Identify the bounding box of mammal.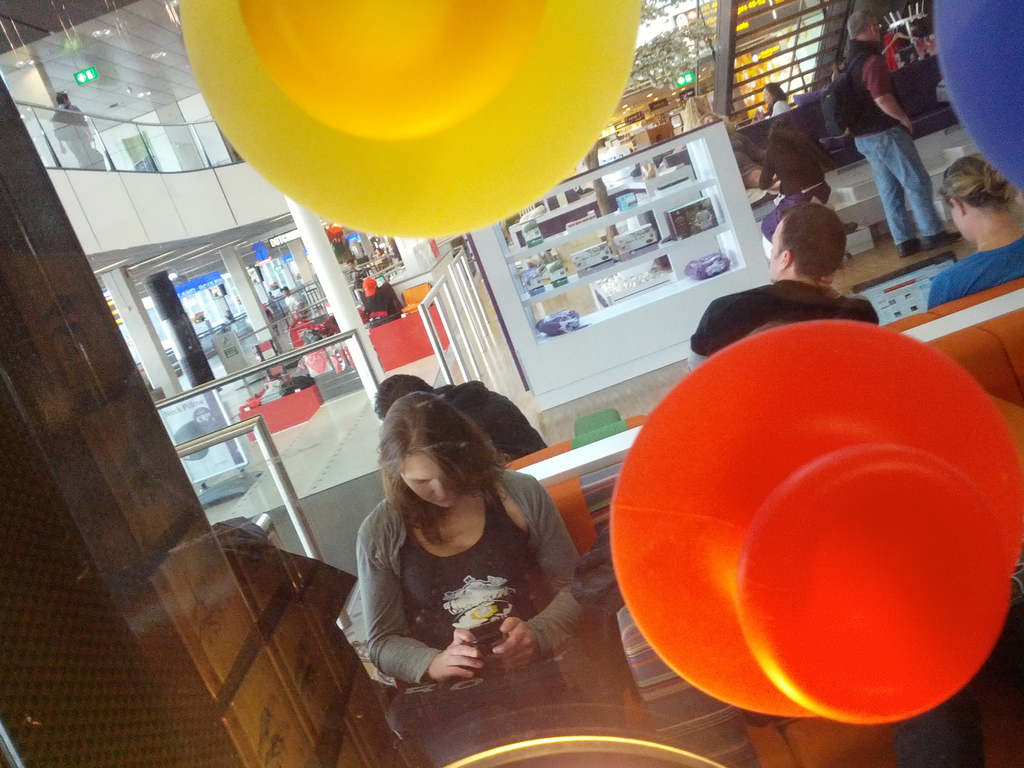
(681, 114, 767, 184).
